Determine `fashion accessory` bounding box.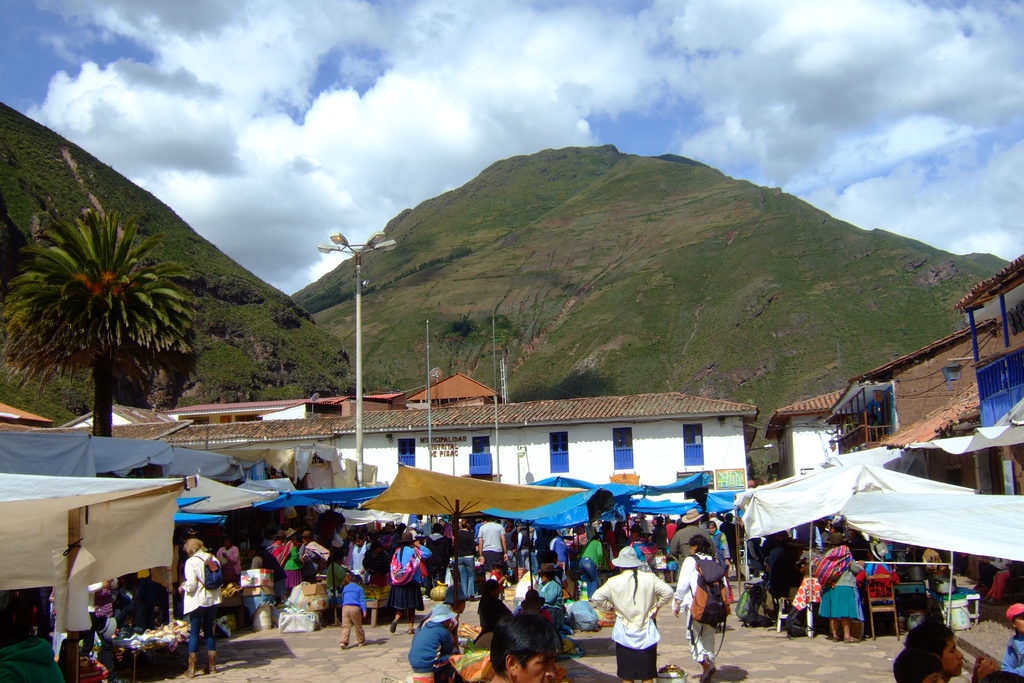
Determined: [339, 642, 348, 650].
